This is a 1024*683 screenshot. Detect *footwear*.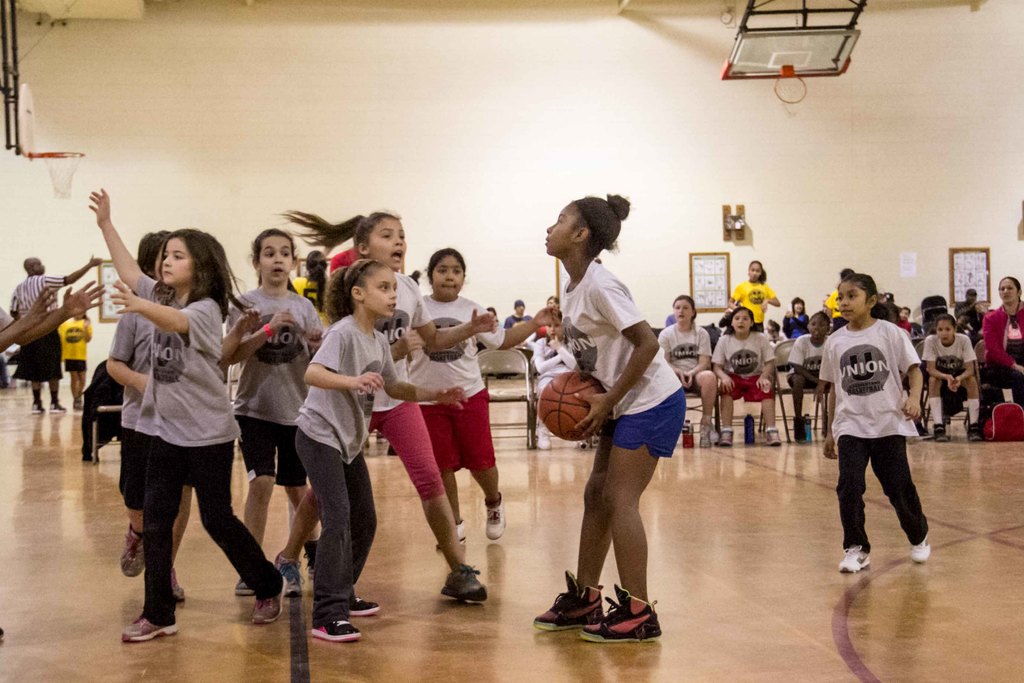
{"x1": 171, "y1": 568, "x2": 186, "y2": 609}.
